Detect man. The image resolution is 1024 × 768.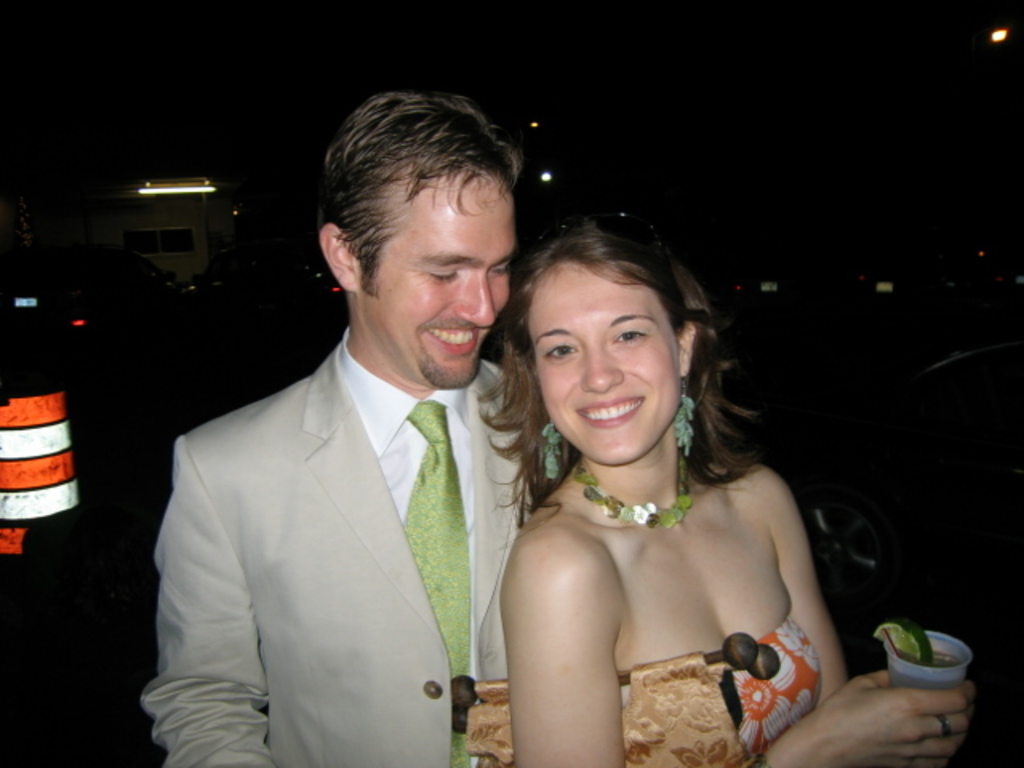
128/93/528/767.
